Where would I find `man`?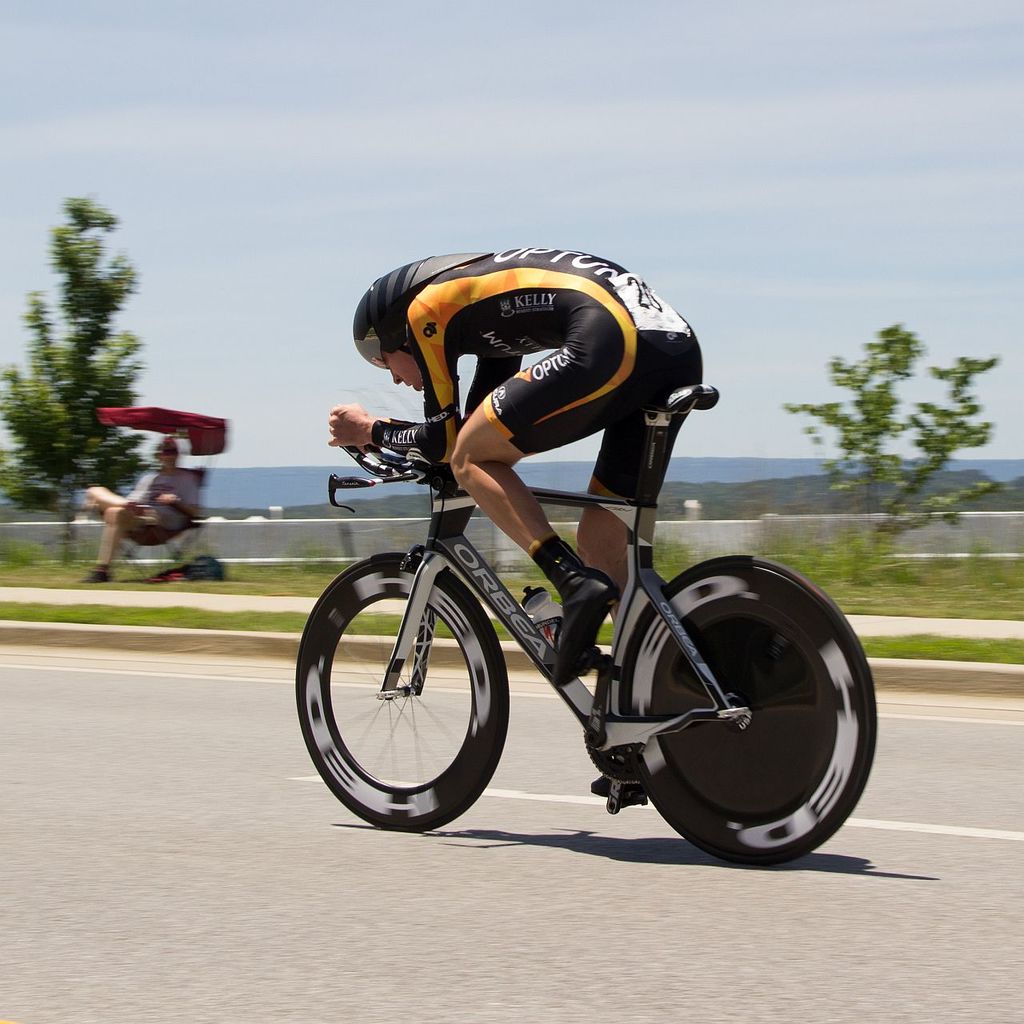
At detection(62, 430, 207, 581).
